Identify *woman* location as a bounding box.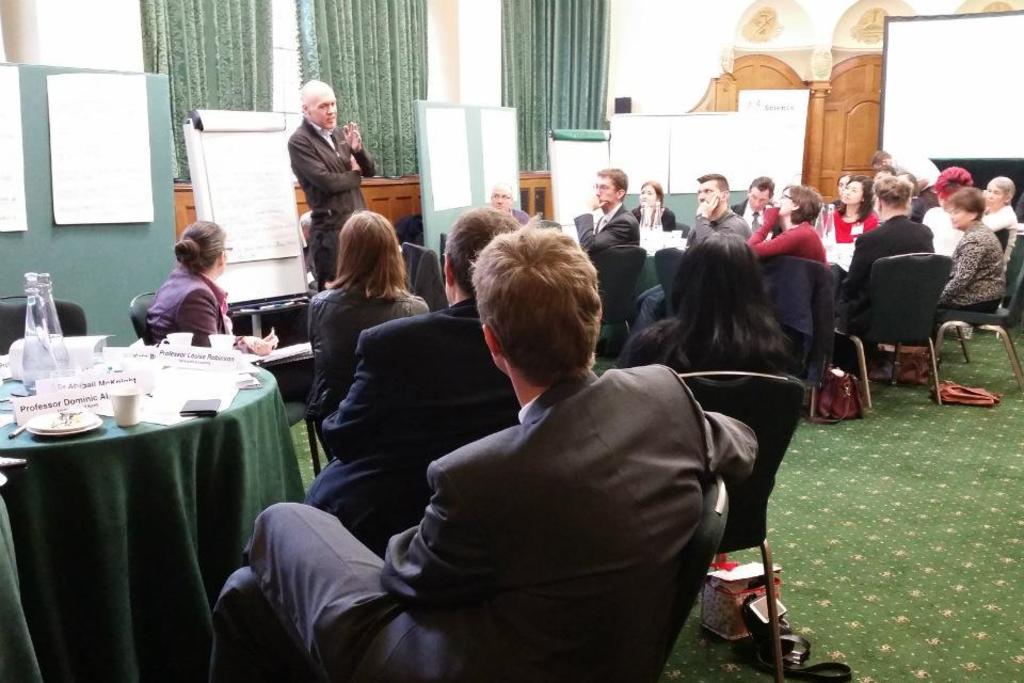
x1=627 y1=179 x2=679 y2=225.
